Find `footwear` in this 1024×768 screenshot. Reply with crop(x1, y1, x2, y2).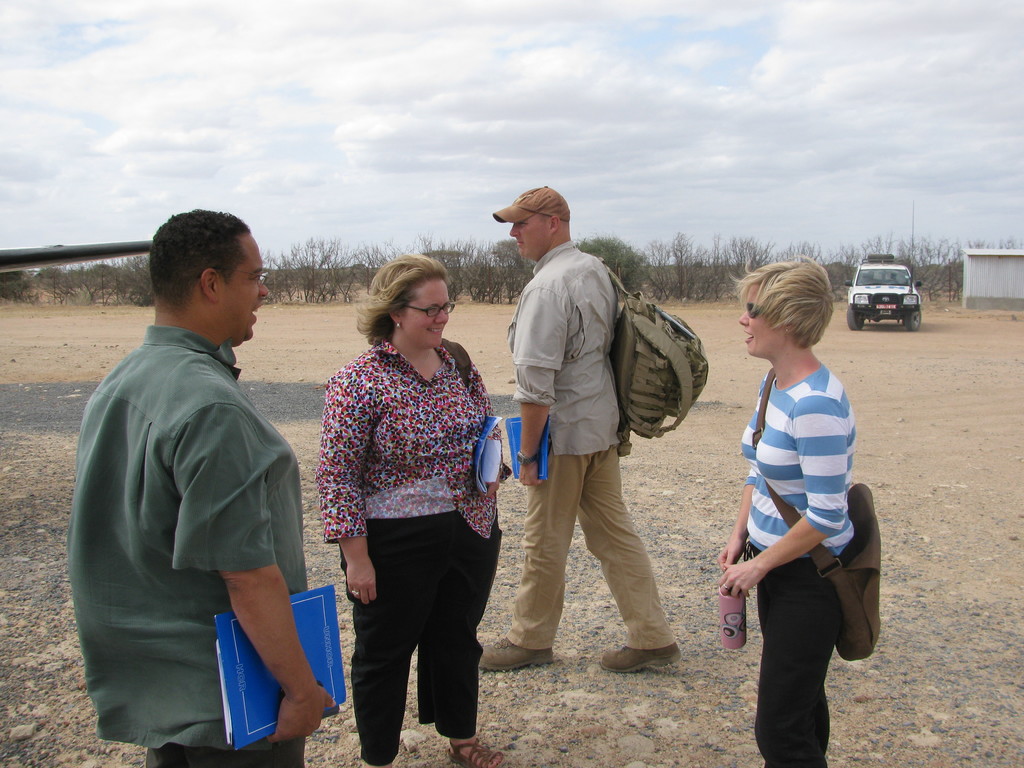
crop(478, 632, 554, 673).
